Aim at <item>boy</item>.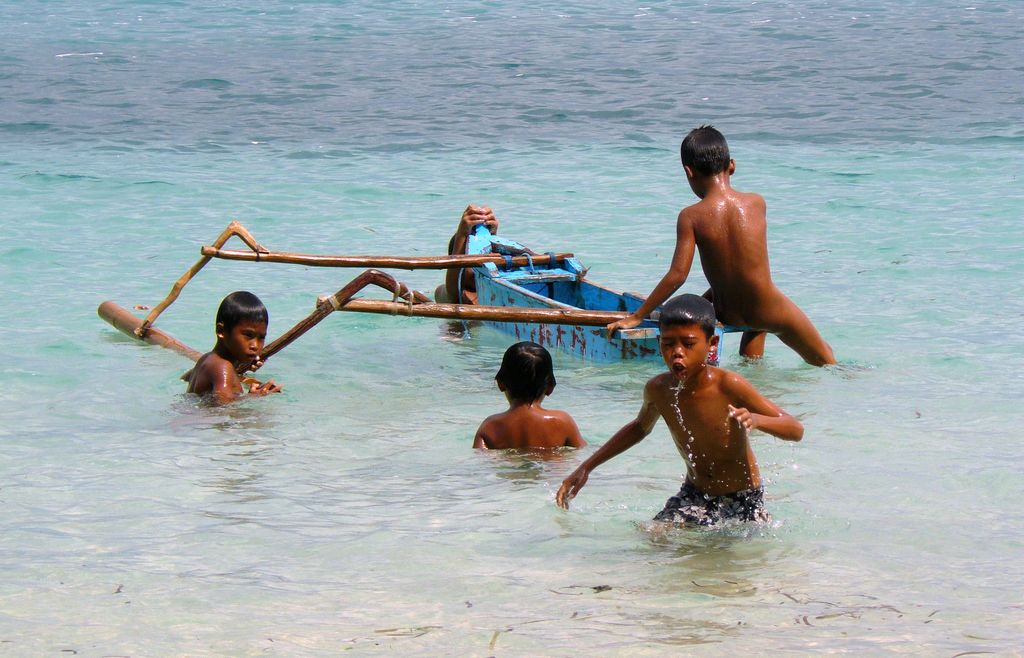
Aimed at {"x1": 471, "y1": 343, "x2": 588, "y2": 450}.
